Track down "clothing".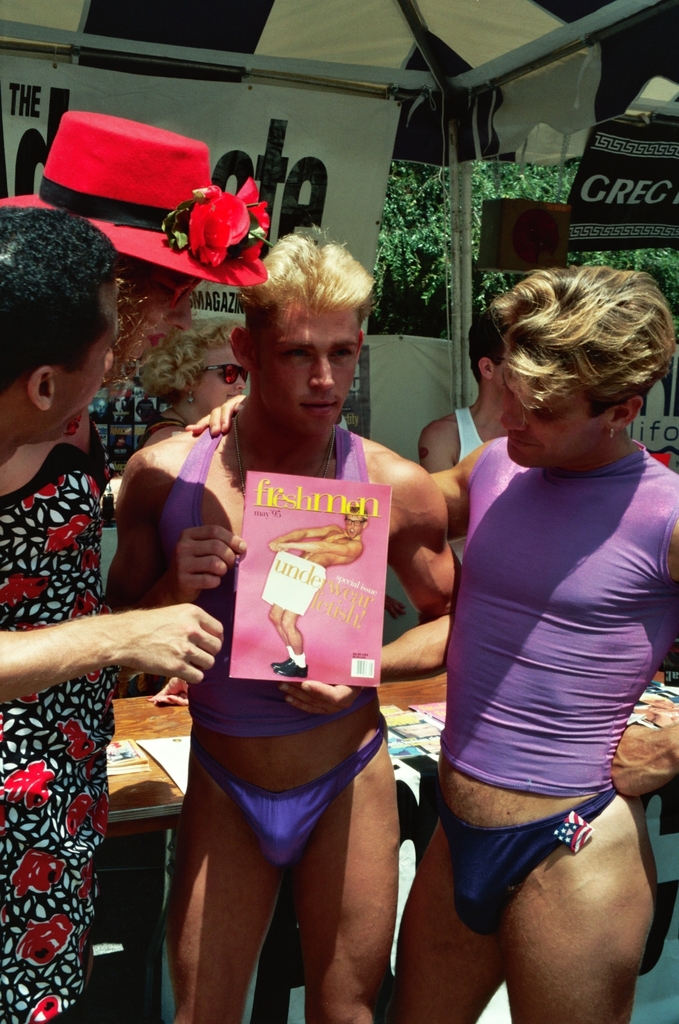
Tracked to 445:404:483:468.
